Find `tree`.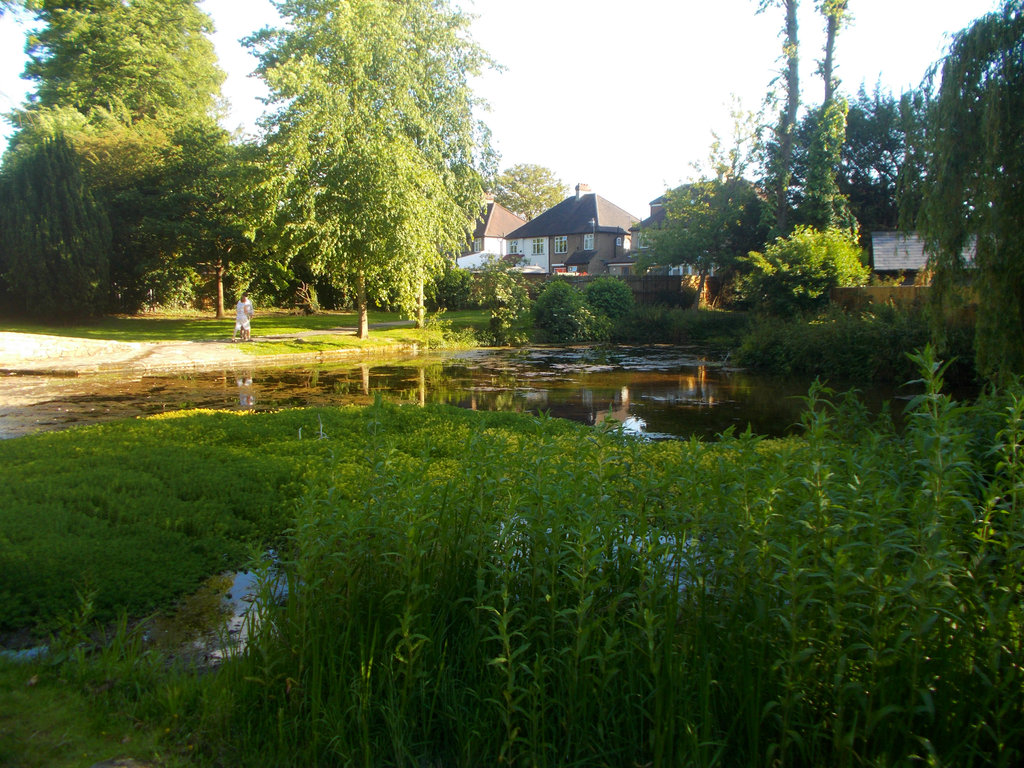
select_region(227, 0, 497, 324).
